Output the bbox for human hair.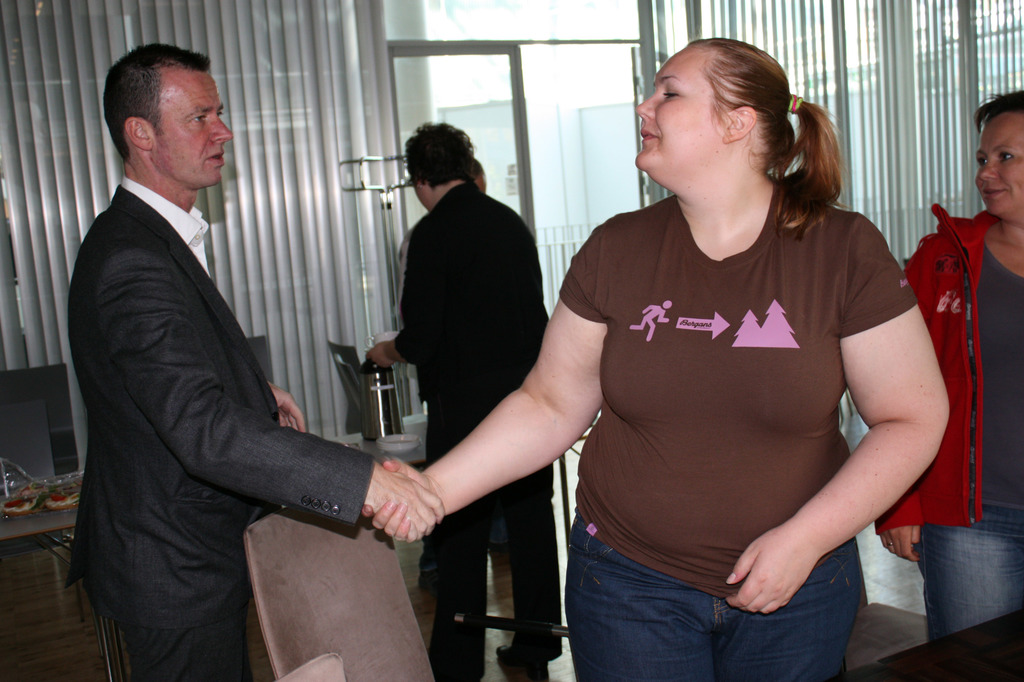
(970,94,1023,227).
